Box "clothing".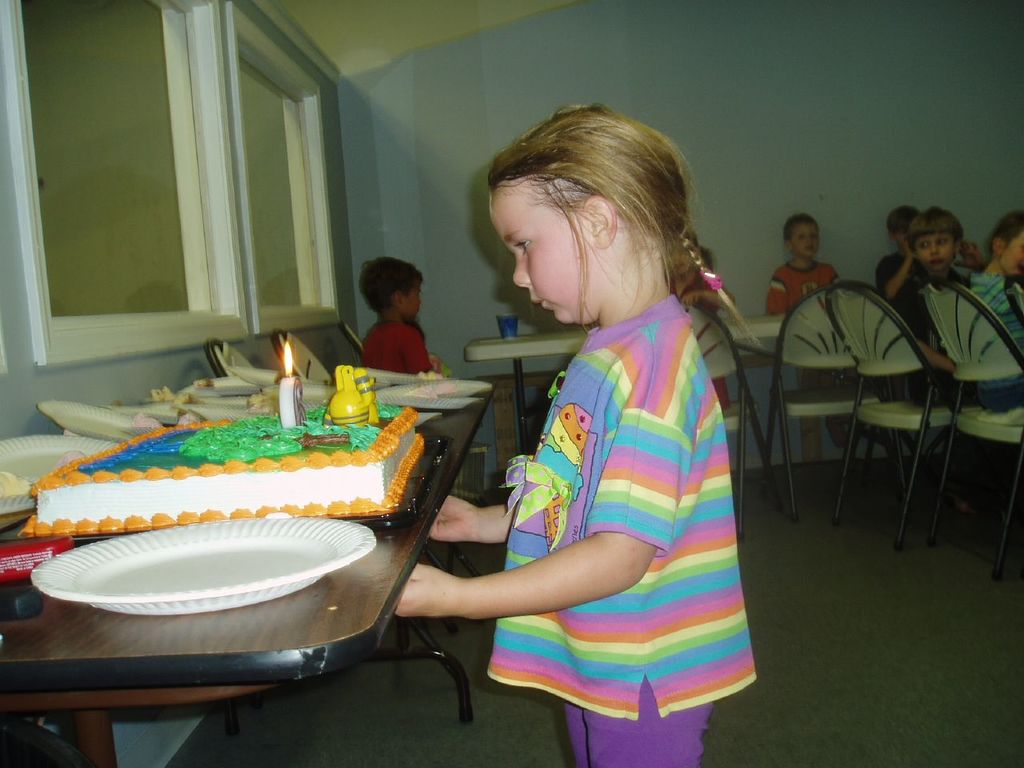
select_region(358, 320, 450, 376).
